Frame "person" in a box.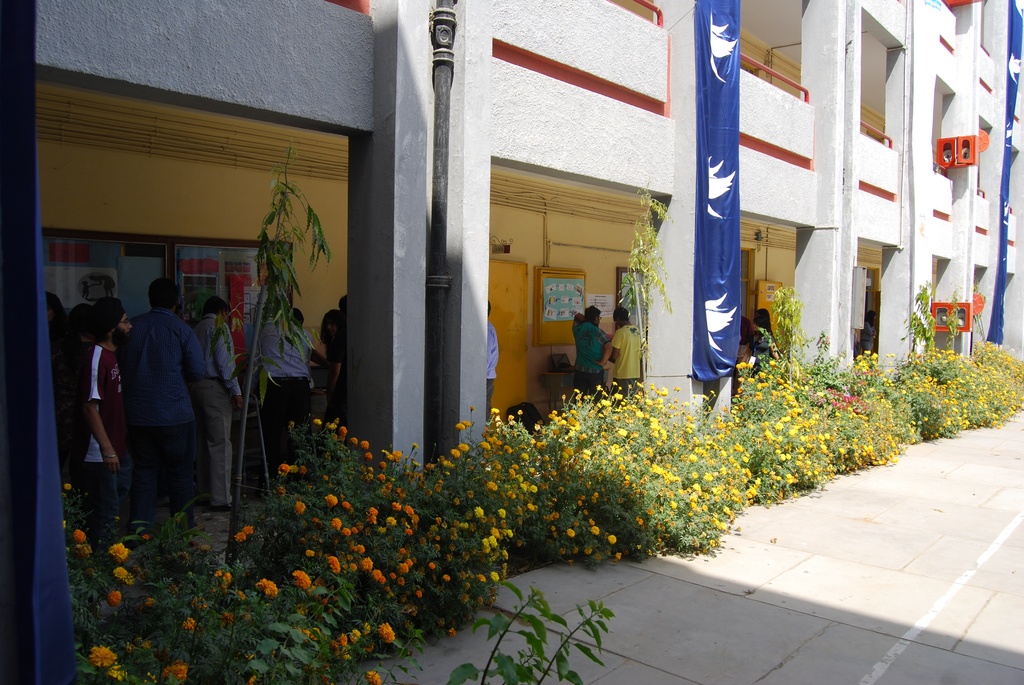
bbox(567, 284, 618, 395).
